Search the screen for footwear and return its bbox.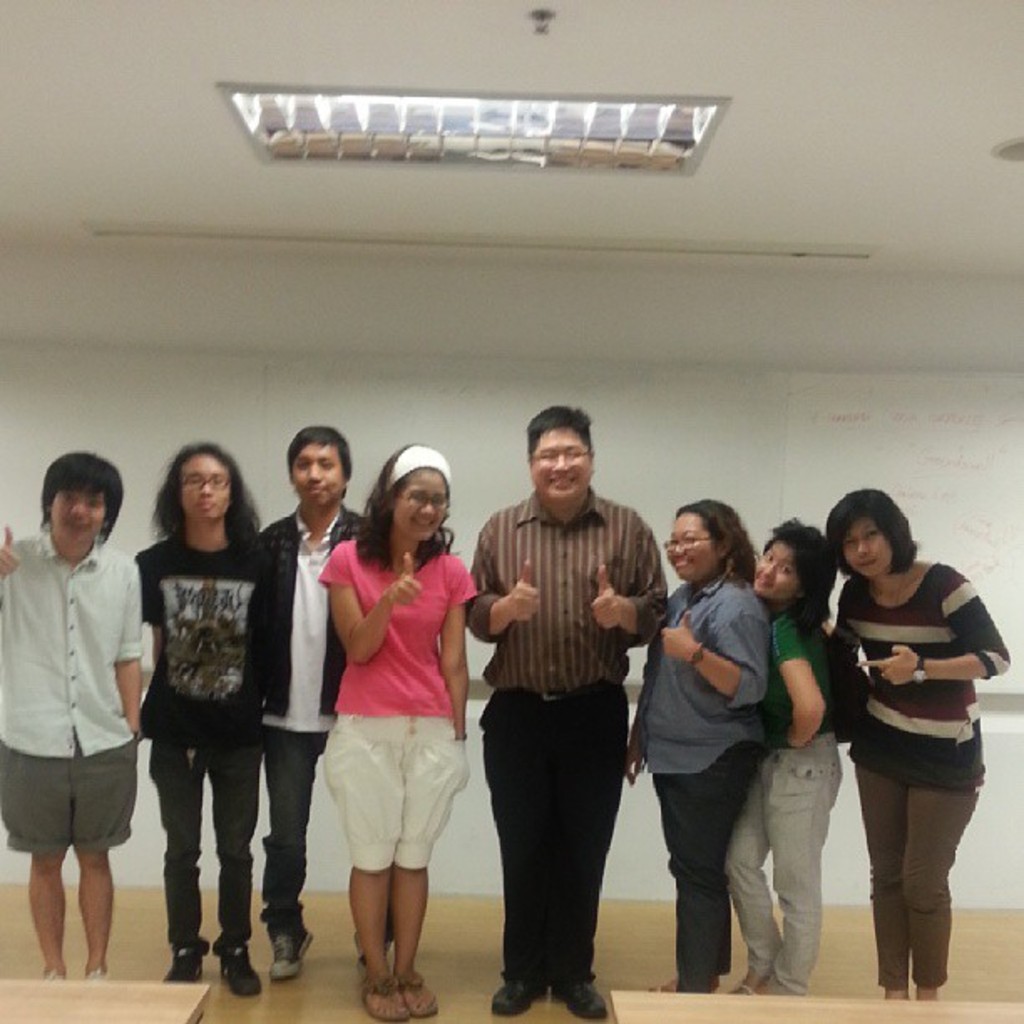
Found: box(646, 975, 681, 992).
